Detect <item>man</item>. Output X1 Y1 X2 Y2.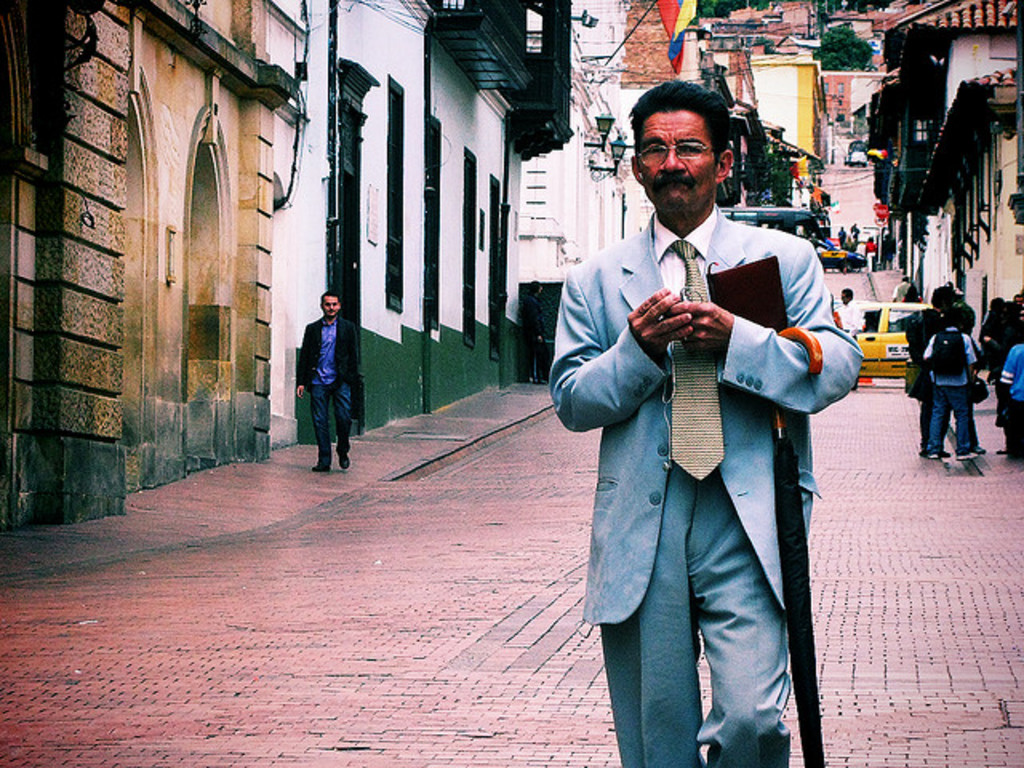
994 344 1022 461.
